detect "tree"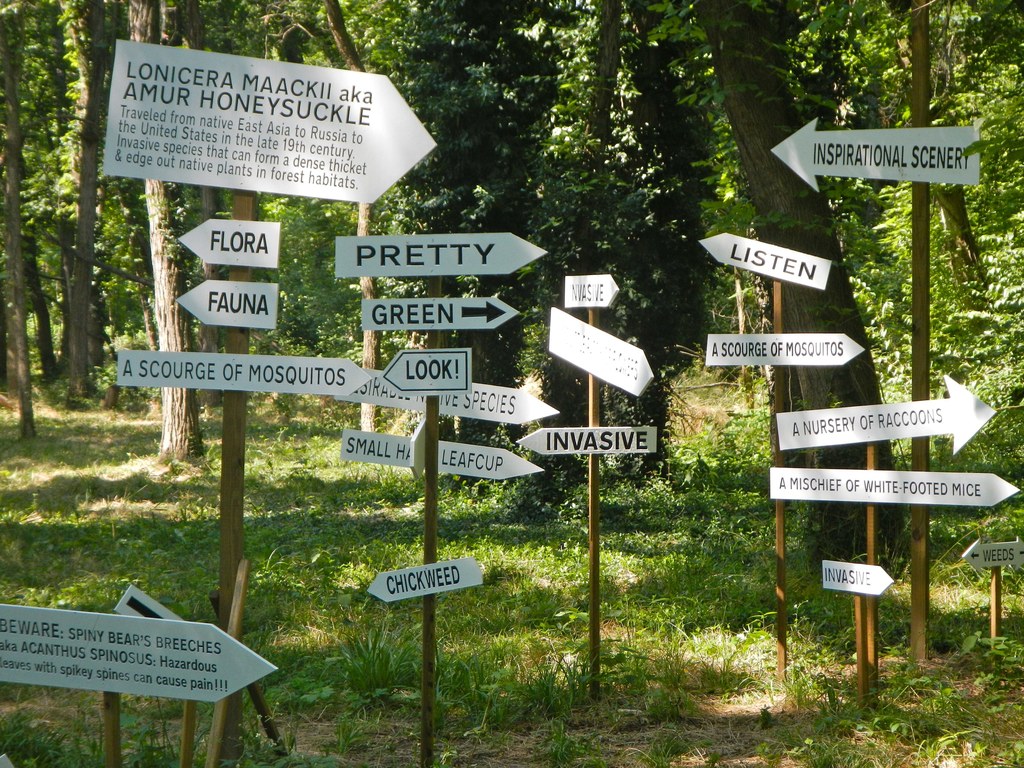
{"x1": 388, "y1": 0, "x2": 552, "y2": 472}
